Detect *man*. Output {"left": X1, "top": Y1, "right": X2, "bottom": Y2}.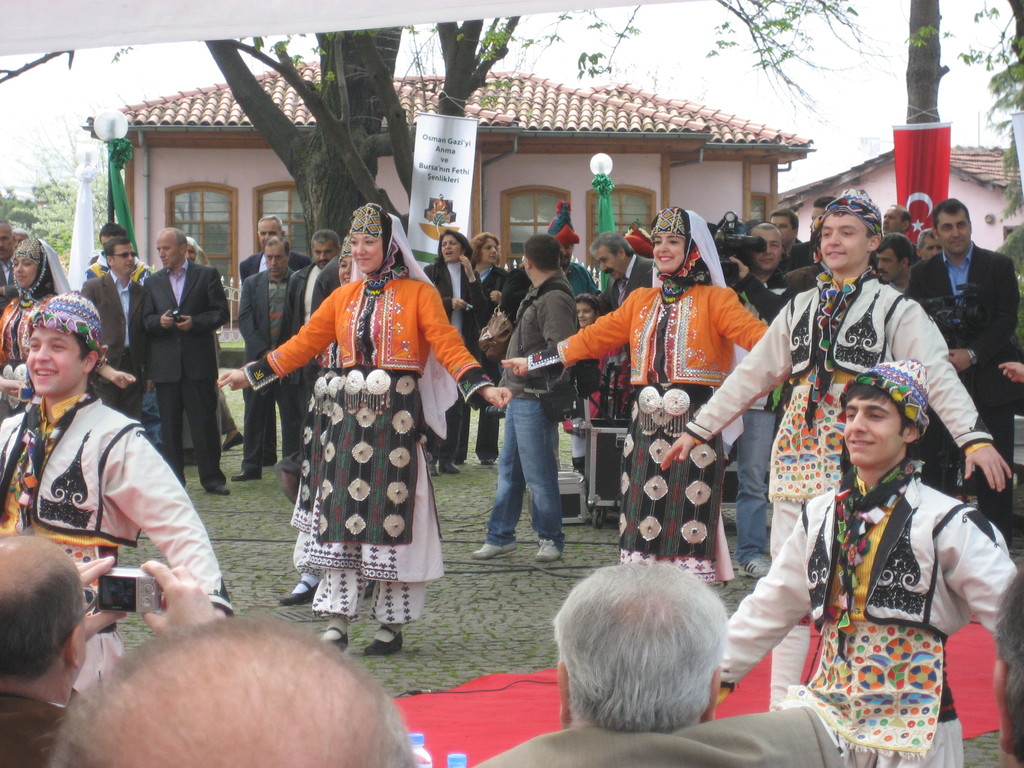
{"left": 906, "top": 199, "right": 1015, "bottom": 542}.
